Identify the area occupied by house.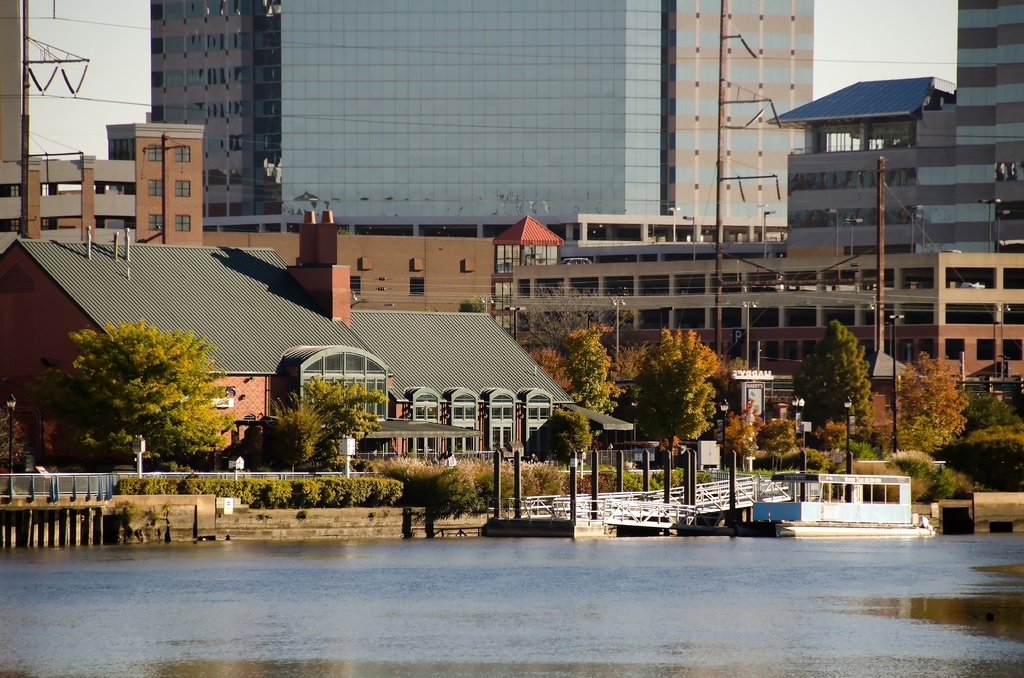
Area: [left=104, top=120, right=209, bottom=246].
